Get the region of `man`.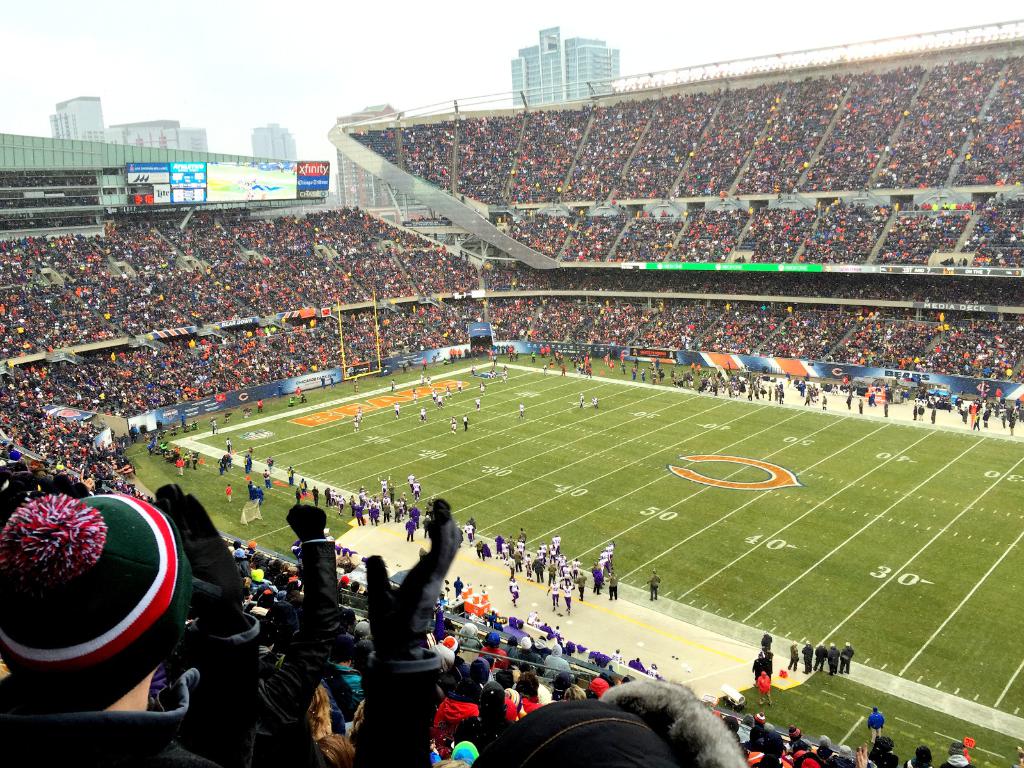
{"left": 296, "top": 387, "right": 301, "bottom": 392}.
